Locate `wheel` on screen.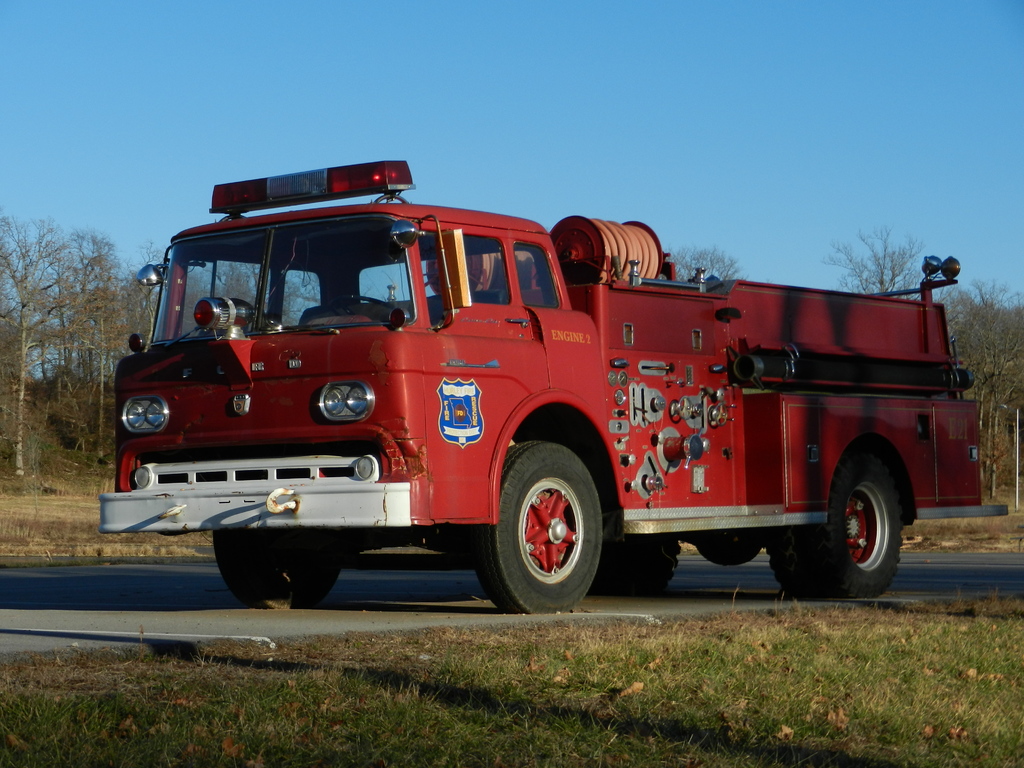
On screen at crop(211, 533, 329, 600).
